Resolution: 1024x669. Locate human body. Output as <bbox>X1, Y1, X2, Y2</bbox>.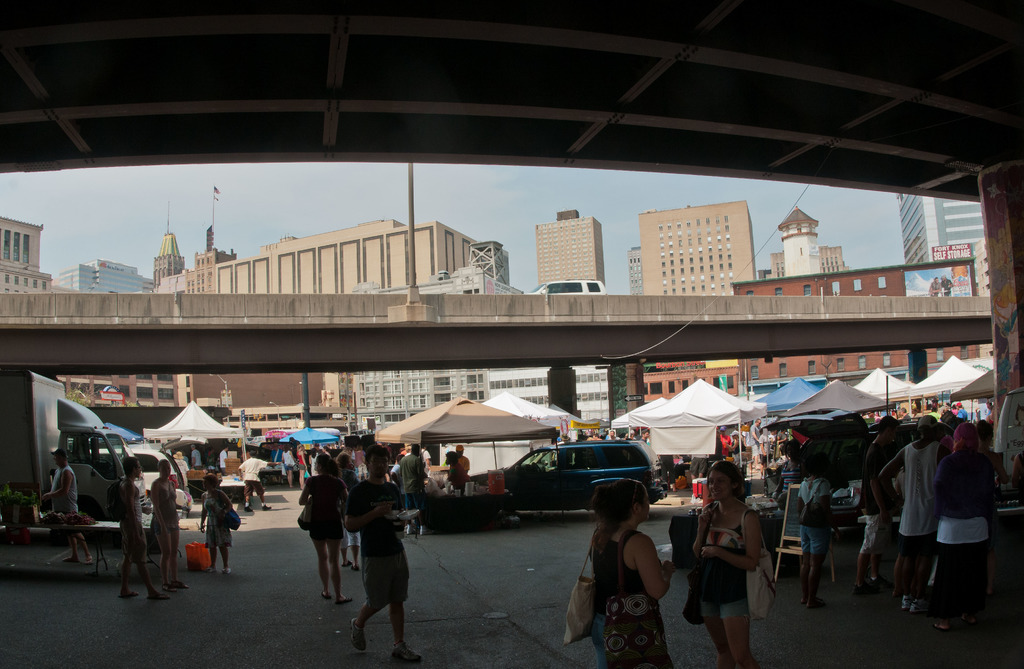
<bbox>641, 426, 648, 441</bbox>.
